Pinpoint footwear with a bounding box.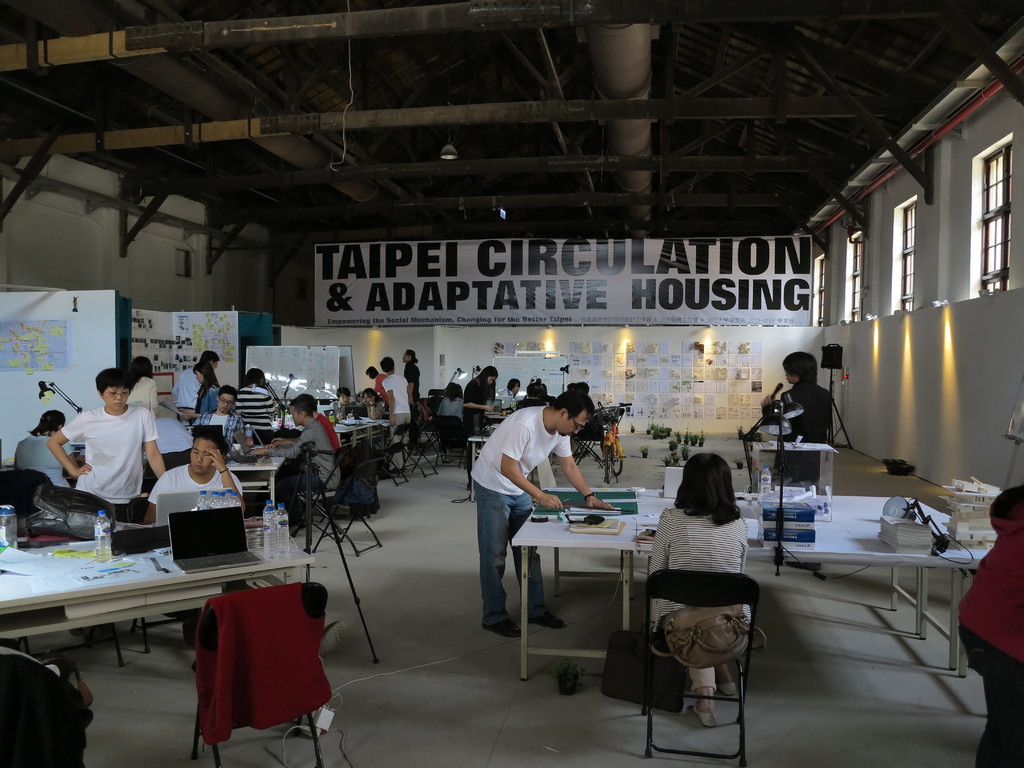
528/610/568/628.
